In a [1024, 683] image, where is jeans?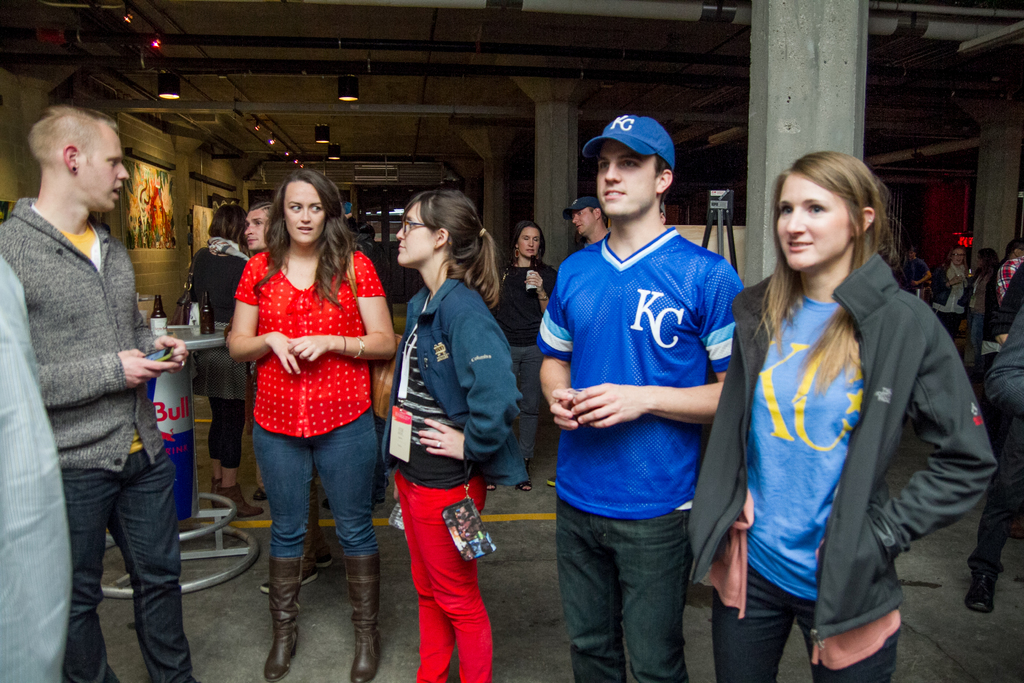
select_region(76, 443, 205, 682).
